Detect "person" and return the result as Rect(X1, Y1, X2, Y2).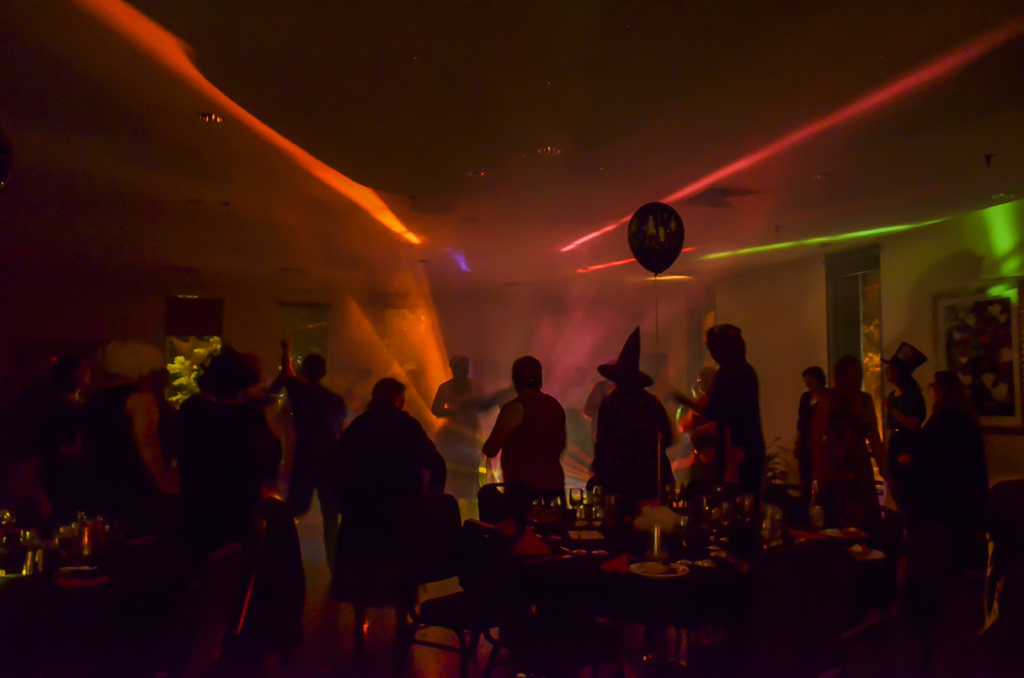
Rect(694, 317, 768, 499).
